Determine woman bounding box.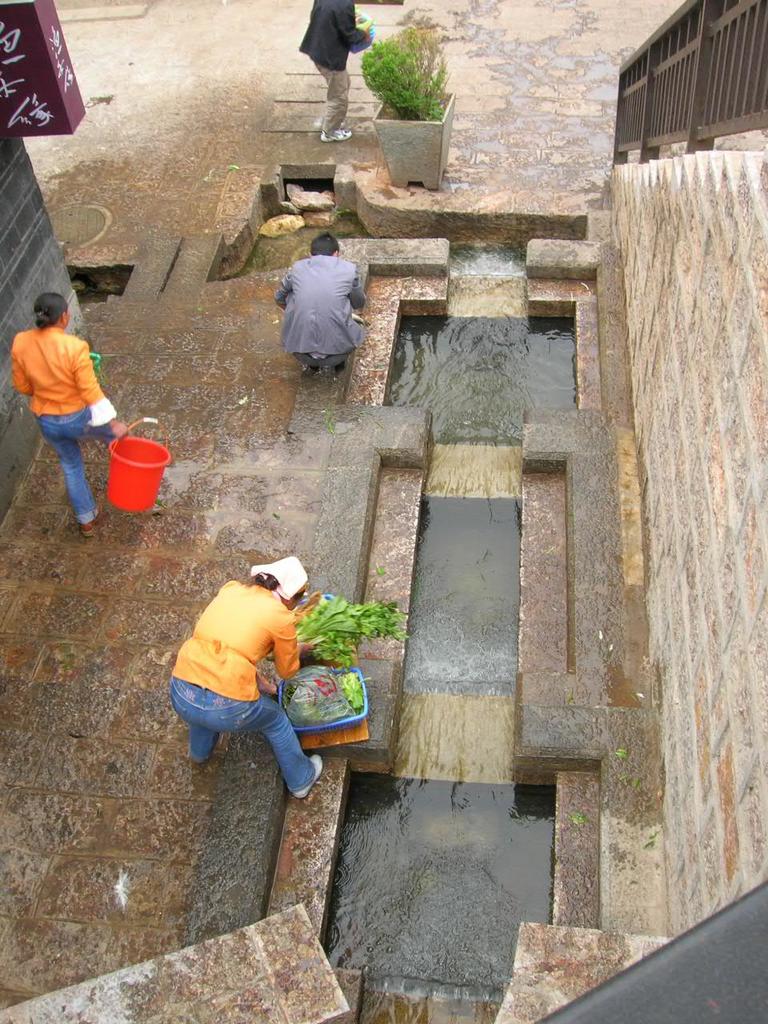
Determined: [x1=7, y1=294, x2=134, y2=534].
